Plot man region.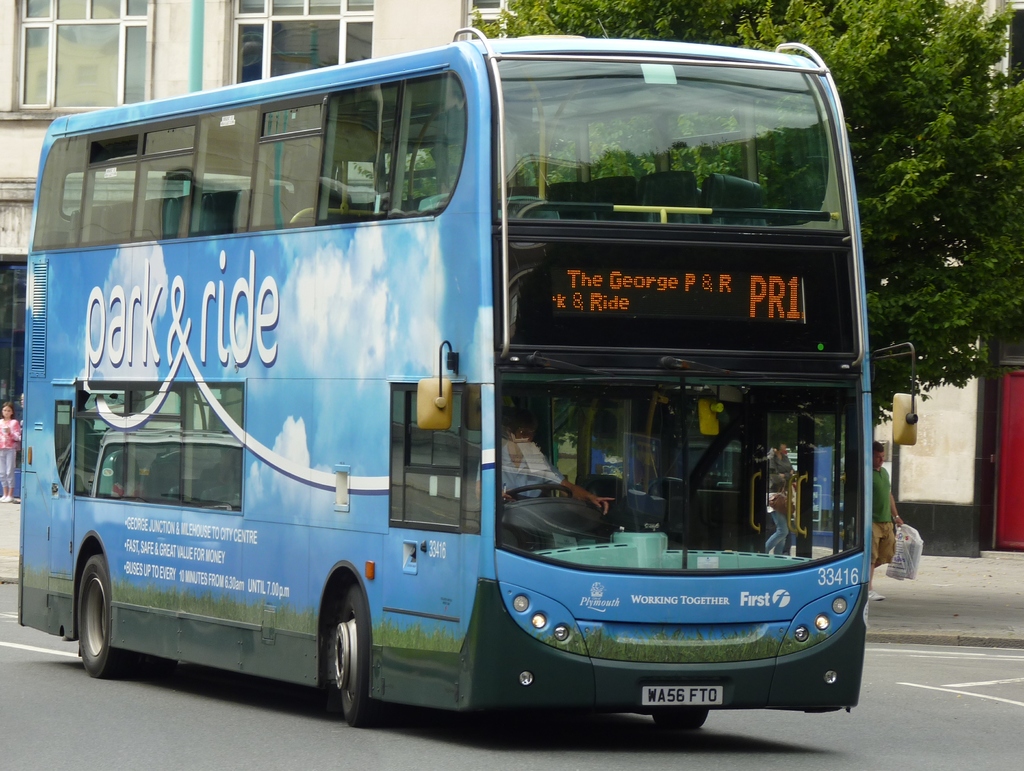
Plotted at {"x1": 477, "y1": 410, "x2": 616, "y2": 554}.
